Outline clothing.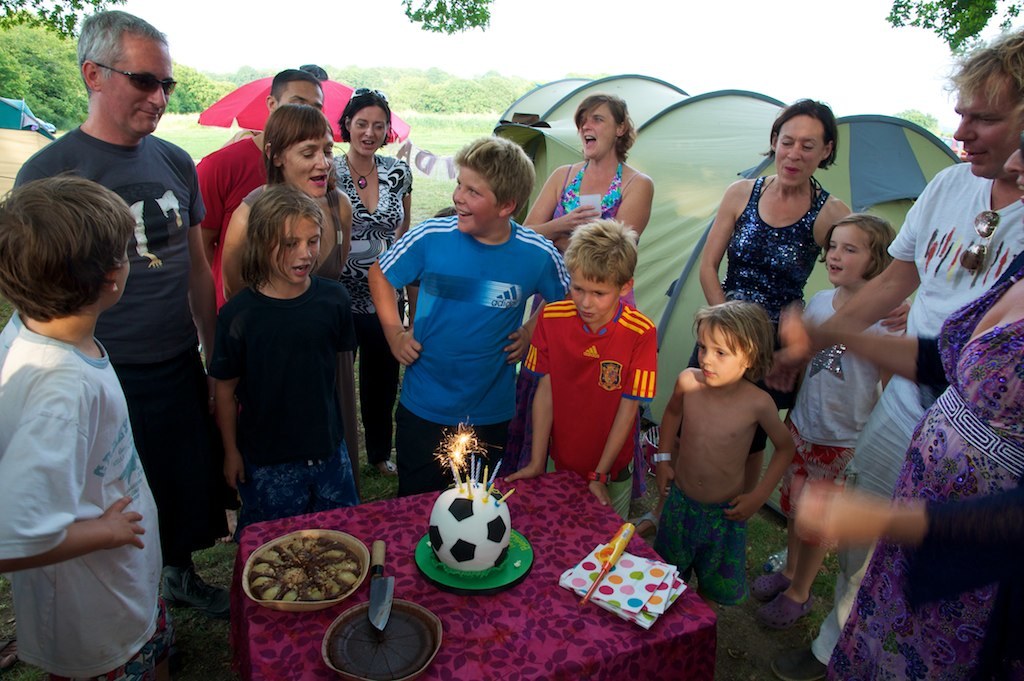
Outline: 392/394/513/492.
